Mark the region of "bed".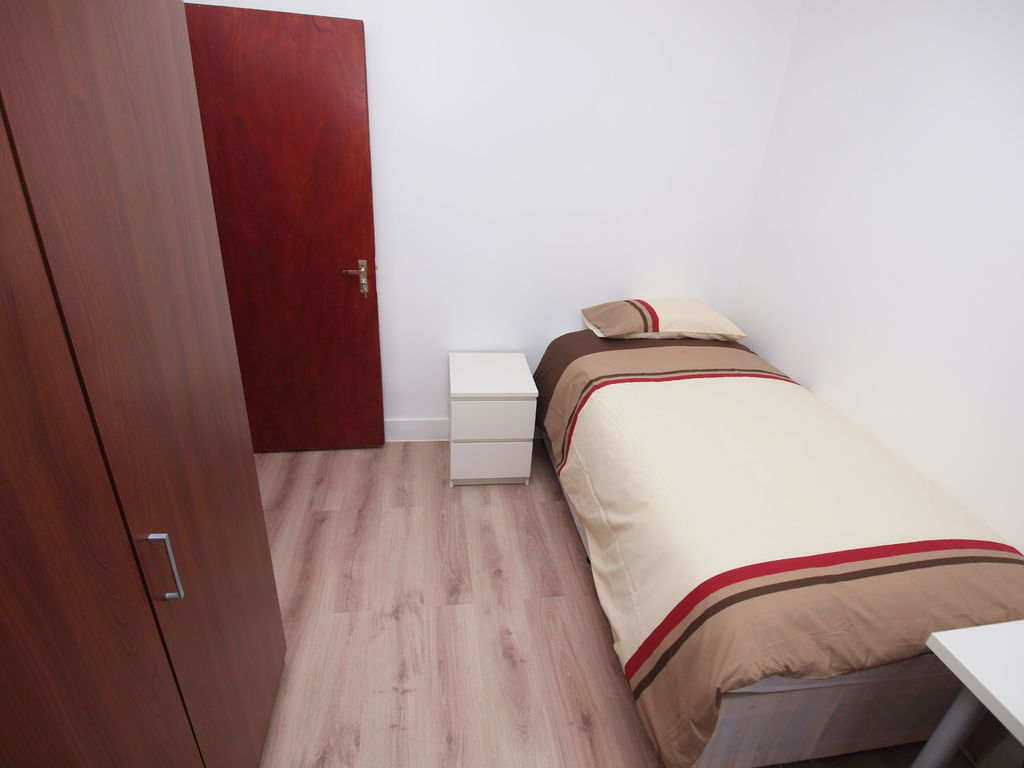
Region: 543 342 995 739.
